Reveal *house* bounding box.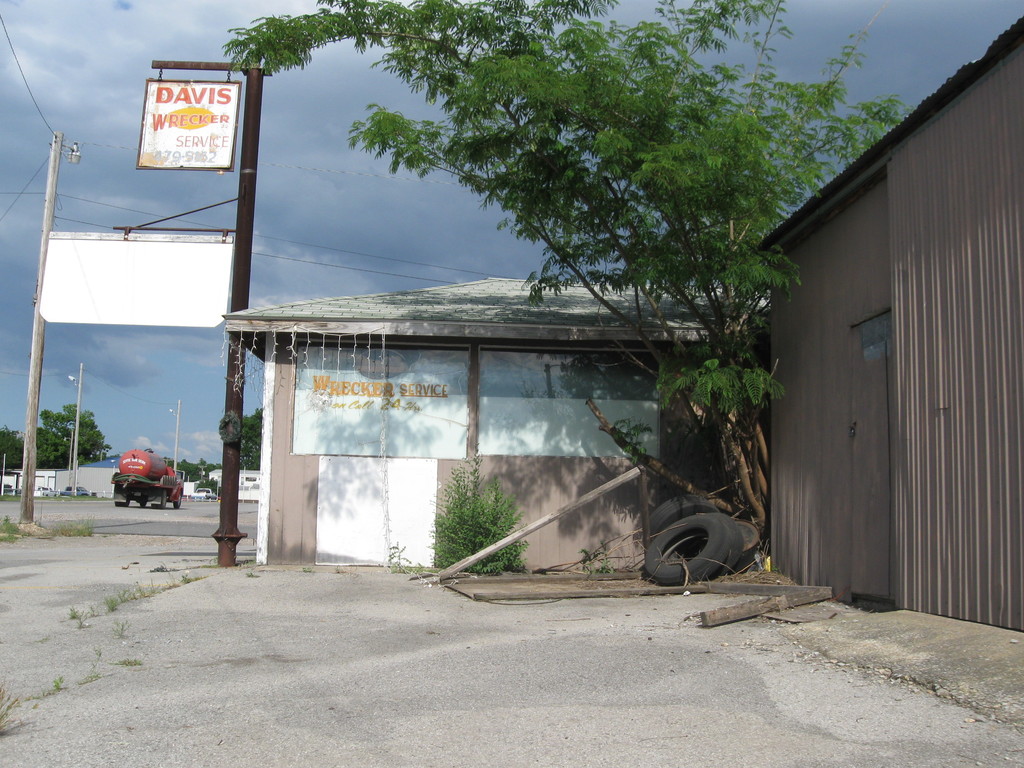
Revealed: <region>227, 273, 779, 568</region>.
